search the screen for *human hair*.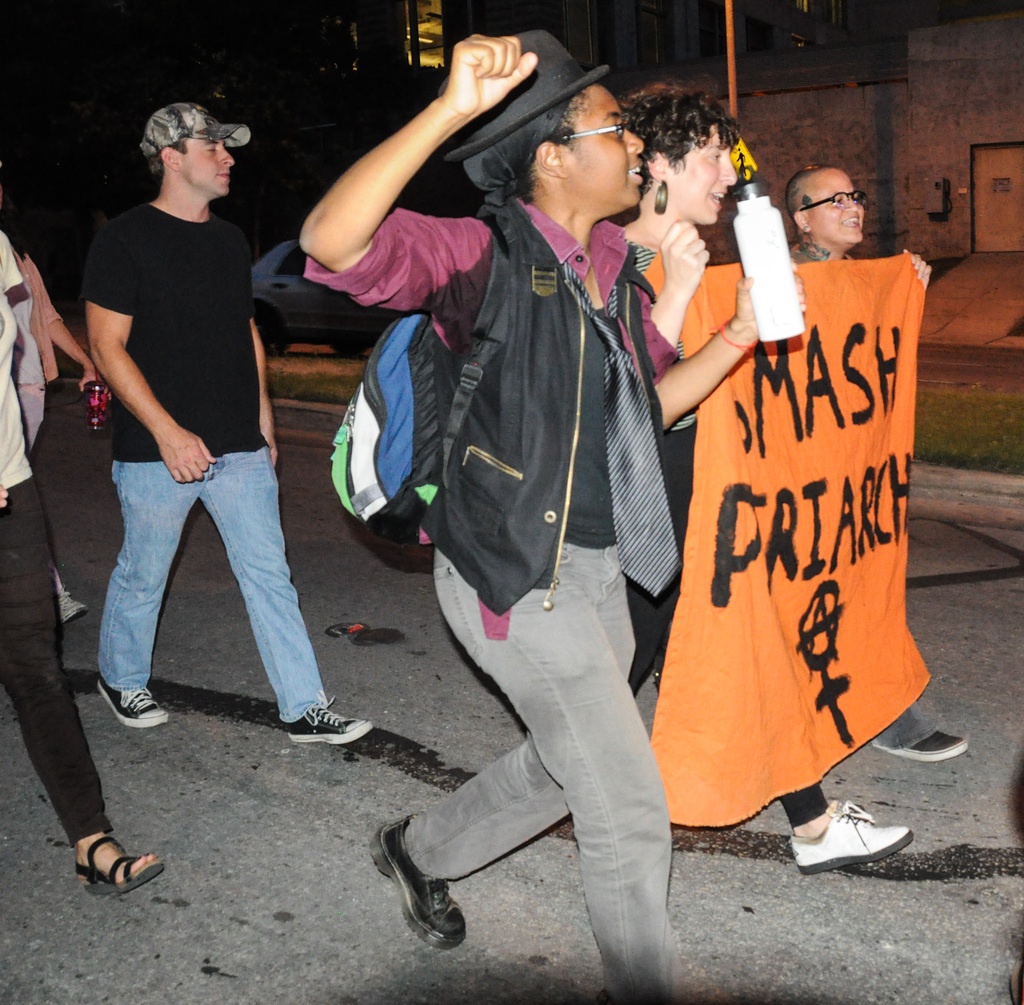
Found at (left=145, top=137, right=188, bottom=175).
